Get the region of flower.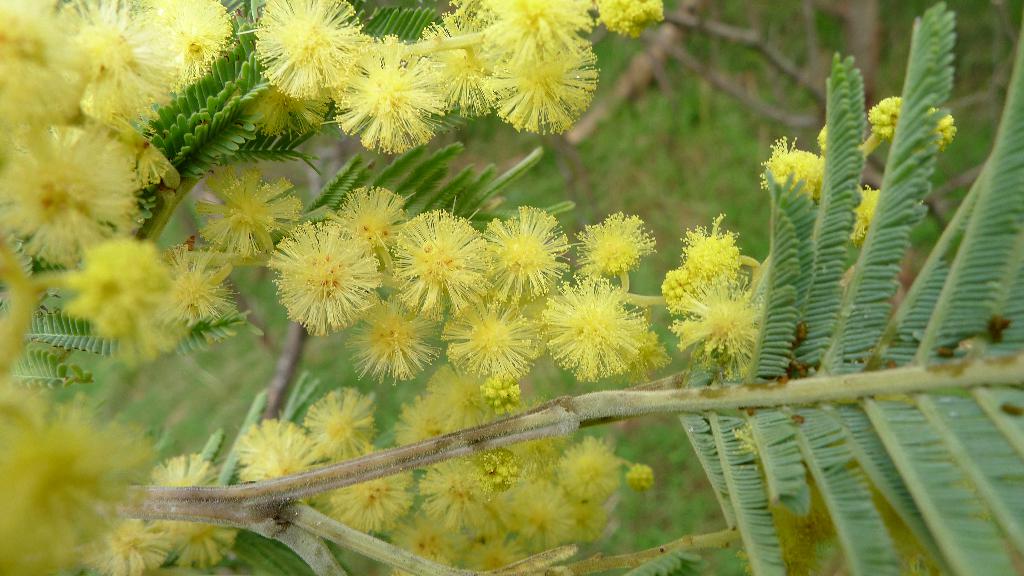
(x1=580, y1=209, x2=657, y2=278).
